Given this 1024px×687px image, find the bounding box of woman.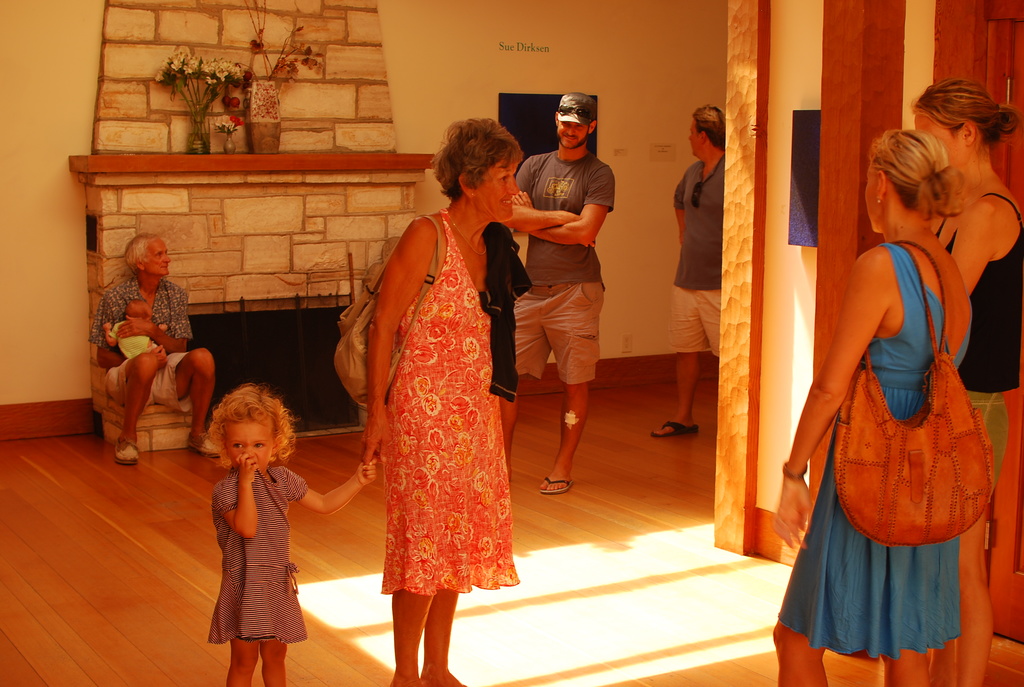
l=333, t=109, r=525, b=660.
